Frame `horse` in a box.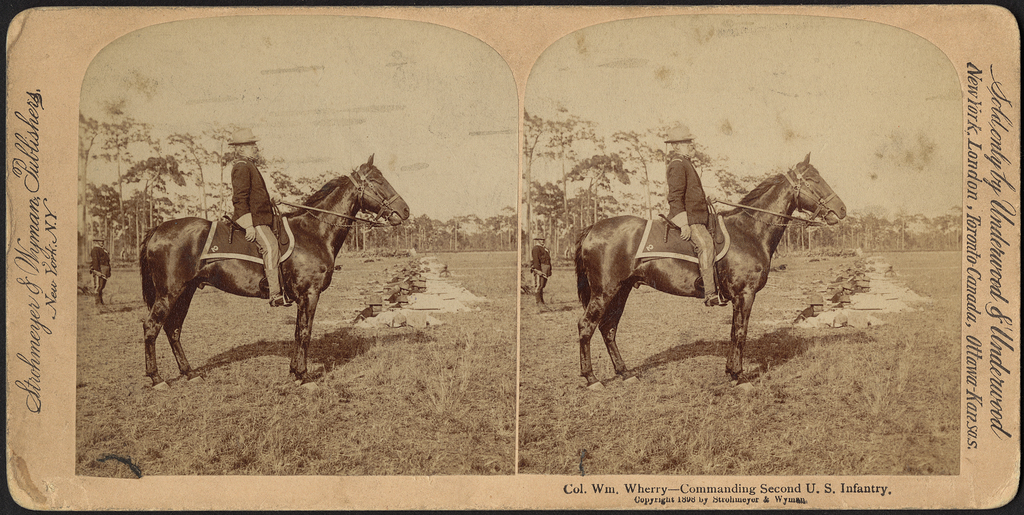
bbox(136, 149, 412, 391).
